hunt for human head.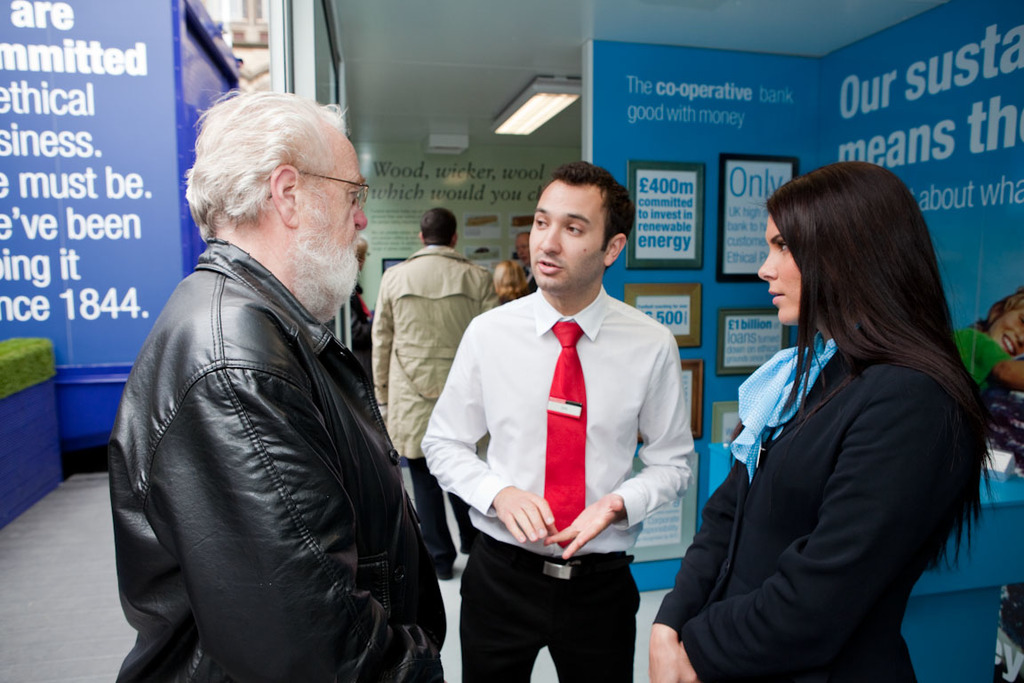
Hunted down at [416, 199, 464, 257].
